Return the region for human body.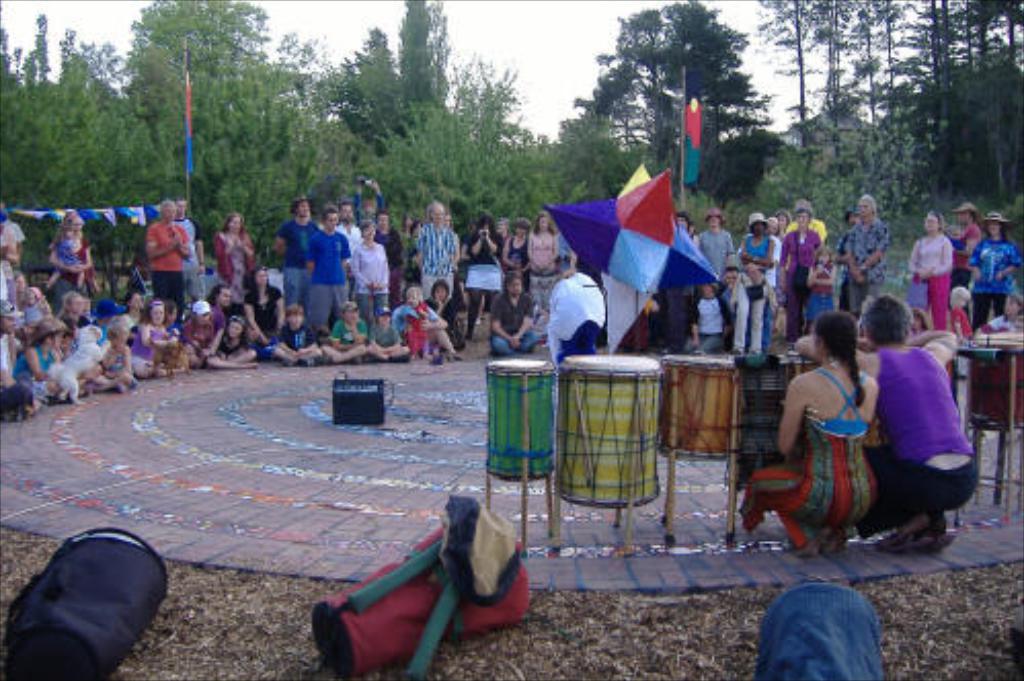
bbox=[0, 297, 31, 420].
